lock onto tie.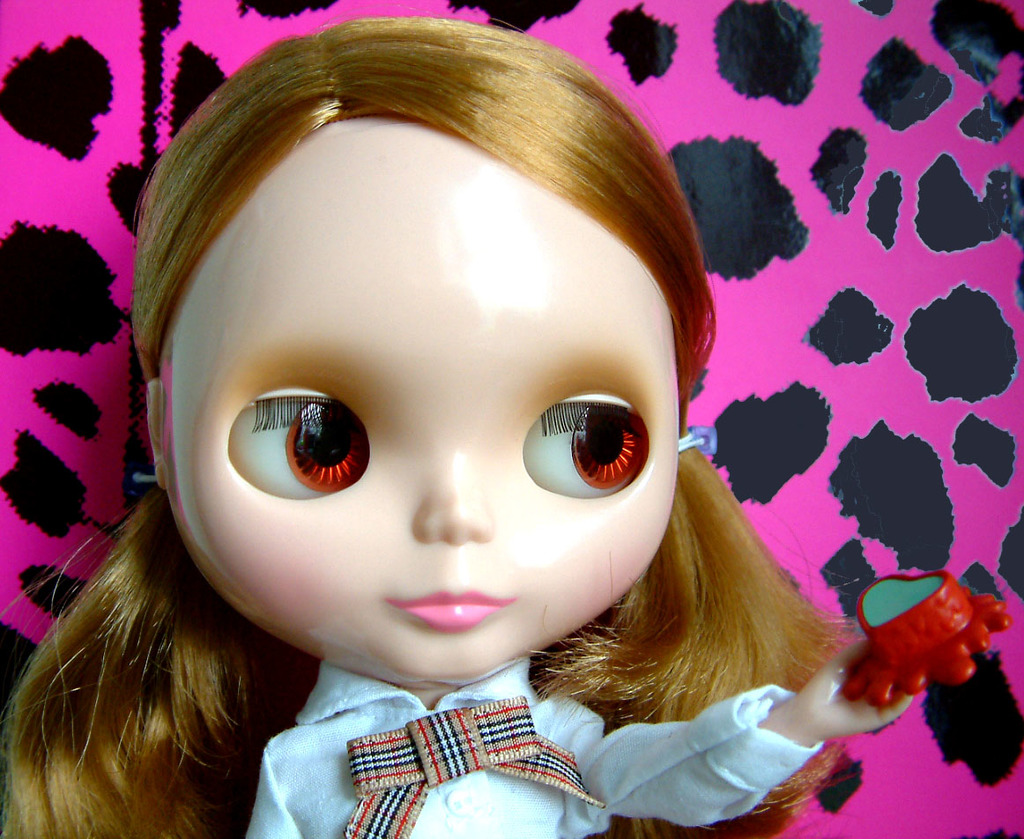
Locked: pyautogui.locateOnScreen(346, 699, 603, 838).
